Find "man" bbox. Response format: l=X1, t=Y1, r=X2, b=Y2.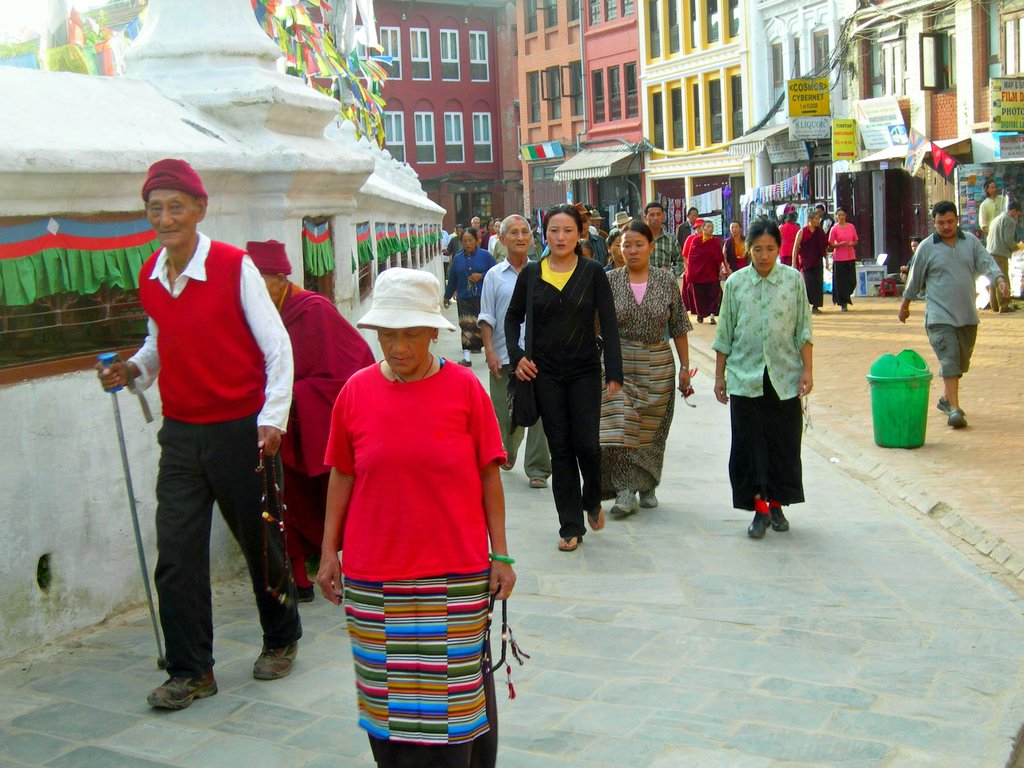
l=980, t=180, r=1017, b=243.
